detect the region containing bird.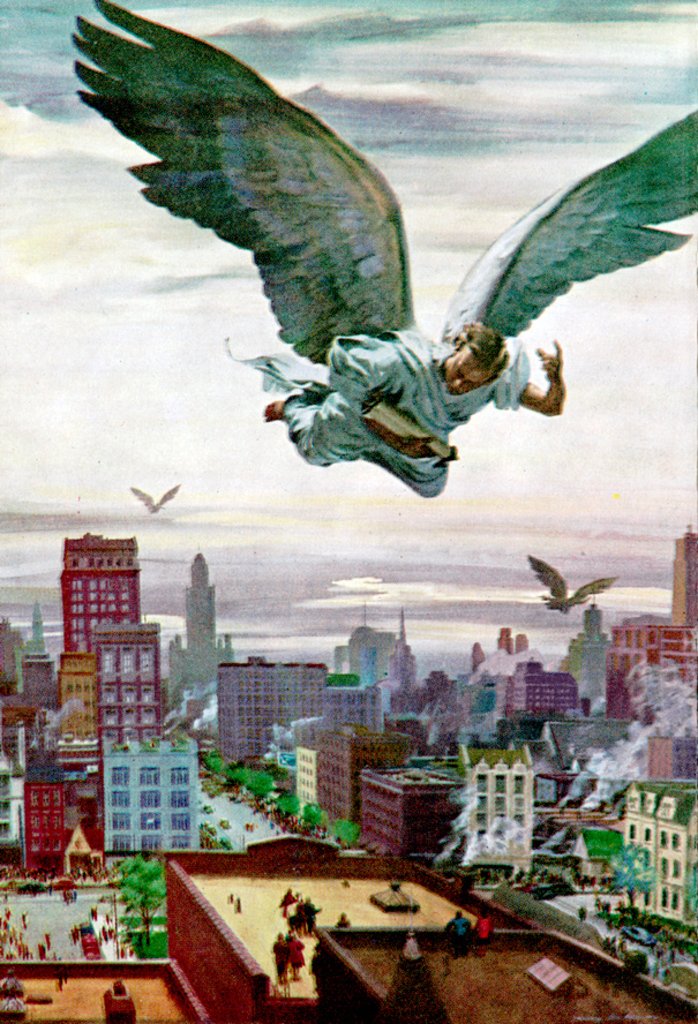
[518, 551, 622, 618].
